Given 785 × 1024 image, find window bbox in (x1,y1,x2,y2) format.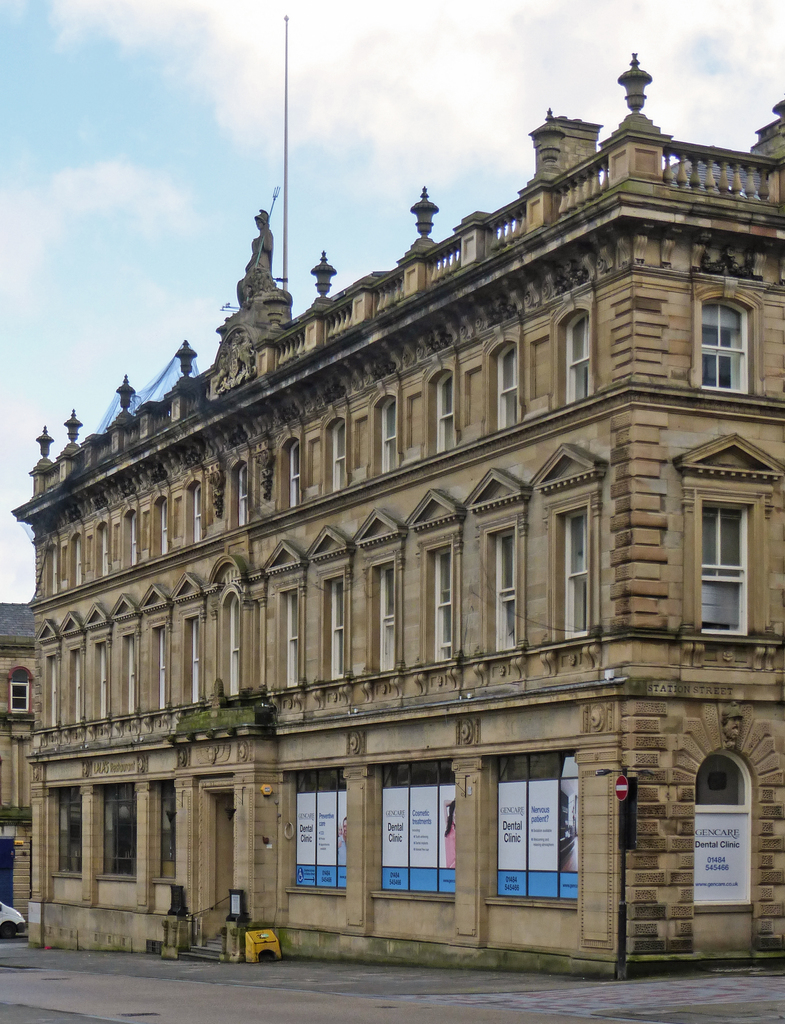
(190,486,202,547).
